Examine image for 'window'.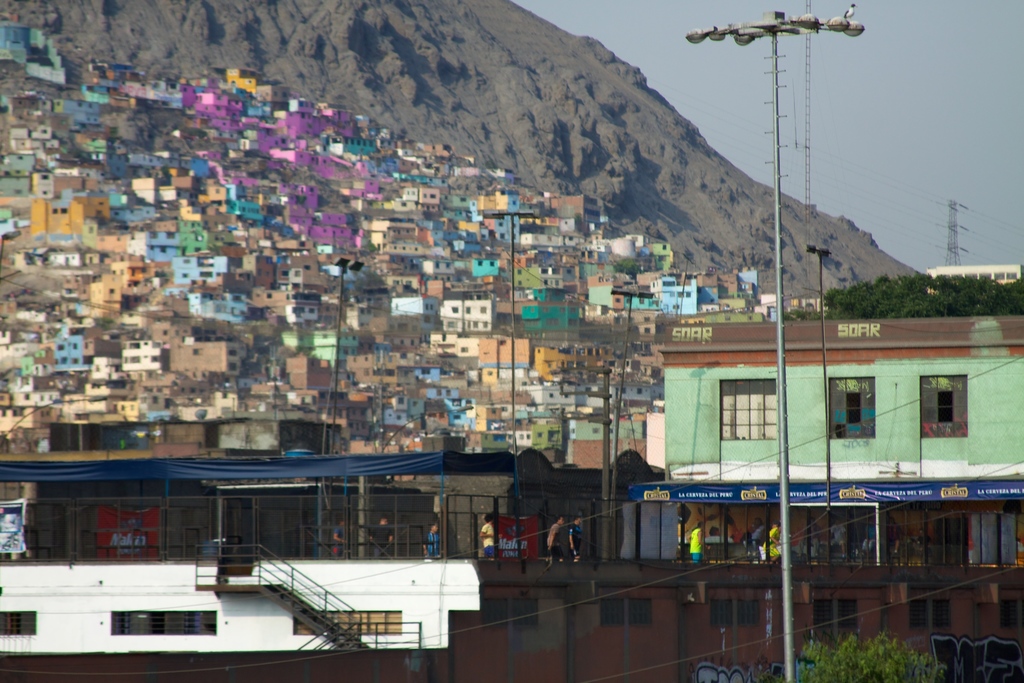
Examination result: rect(908, 598, 951, 636).
